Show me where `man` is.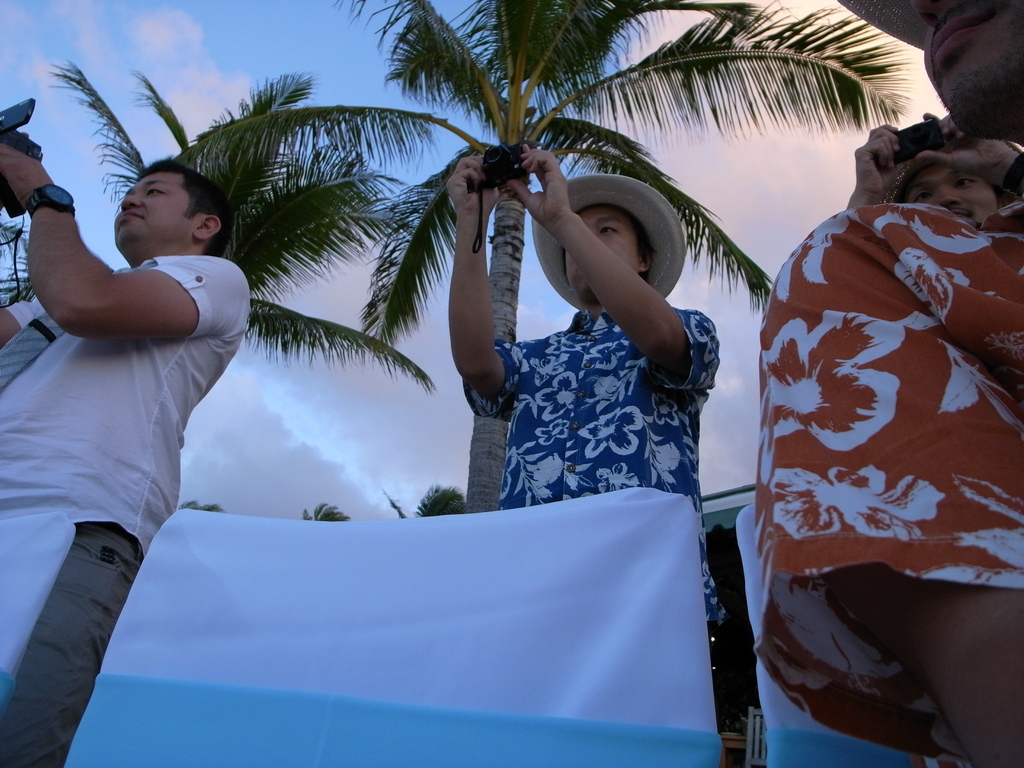
`man` is at {"left": 839, "top": 119, "right": 1023, "bottom": 230}.
